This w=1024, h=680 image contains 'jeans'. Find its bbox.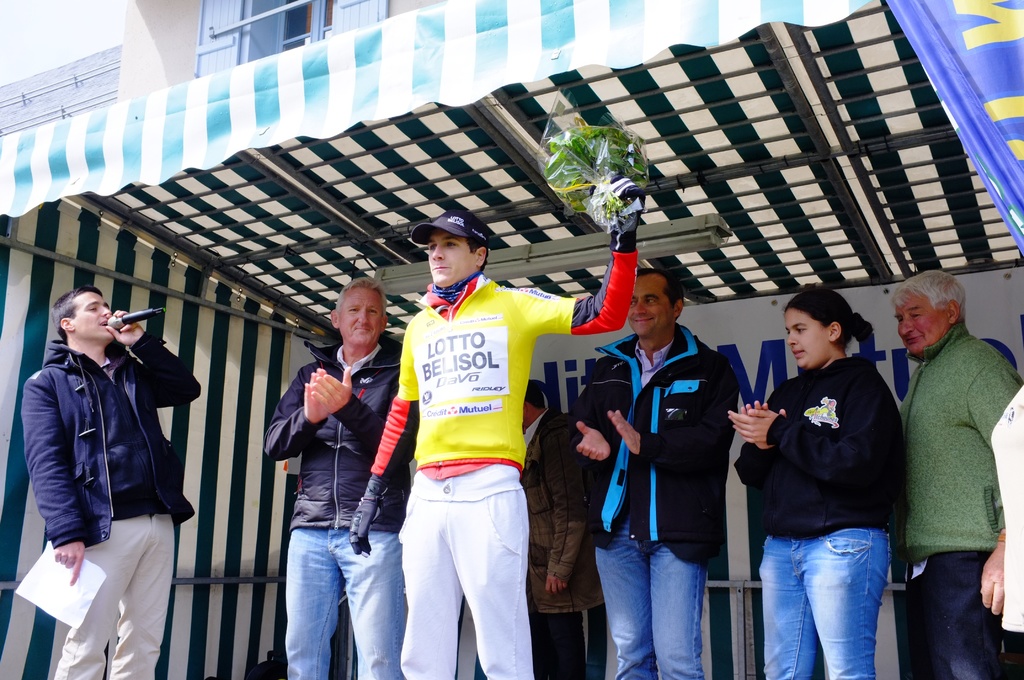
crop(595, 517, 708, 679).
